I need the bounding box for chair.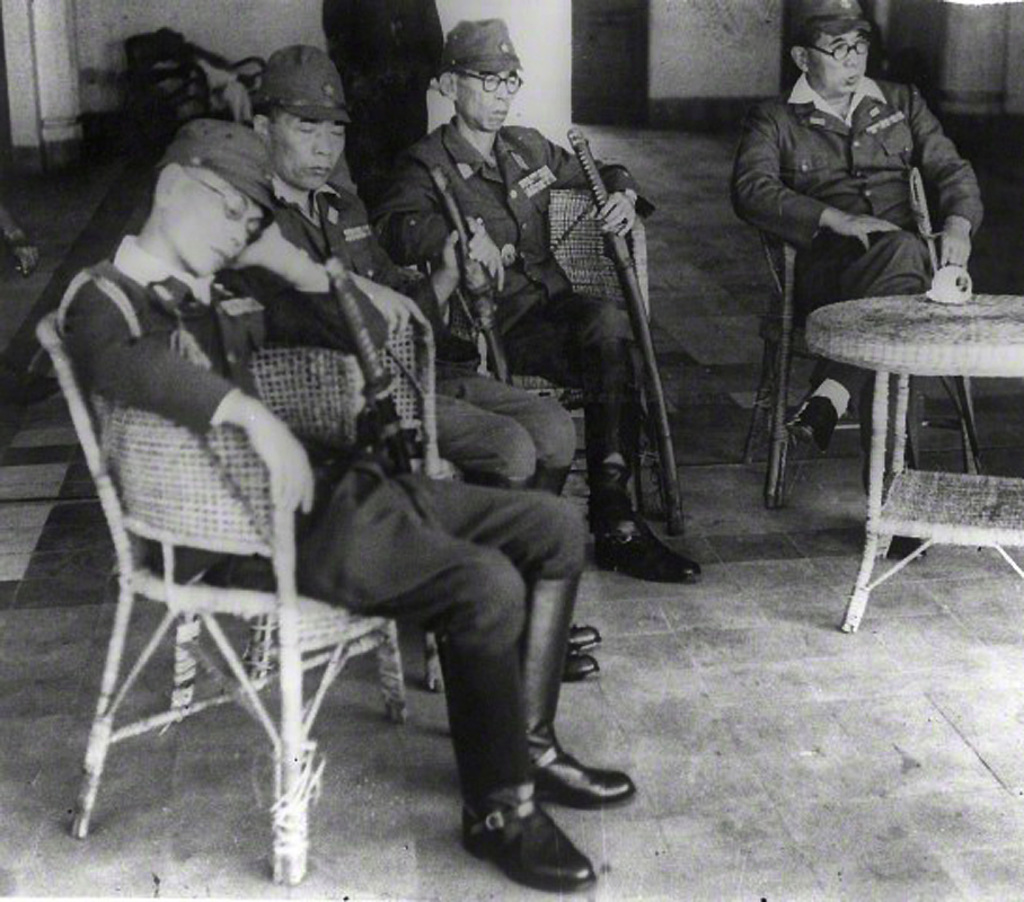
Here it is: [left=529, top=192, right=663, bottom=542].
